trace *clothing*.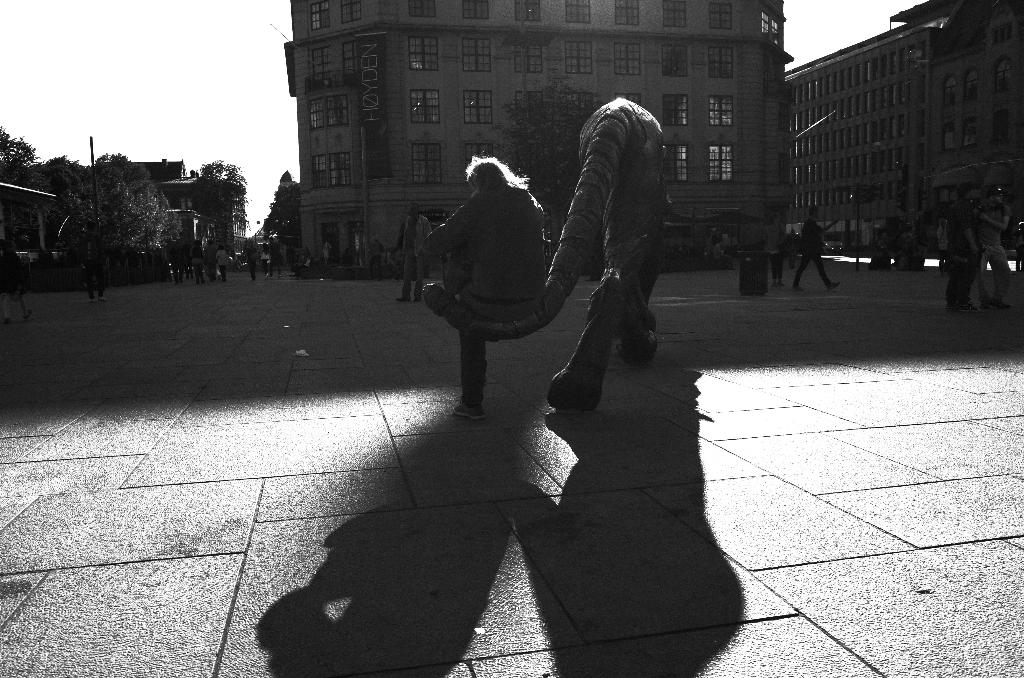
Traced to region(419, 186, 543, 302).
